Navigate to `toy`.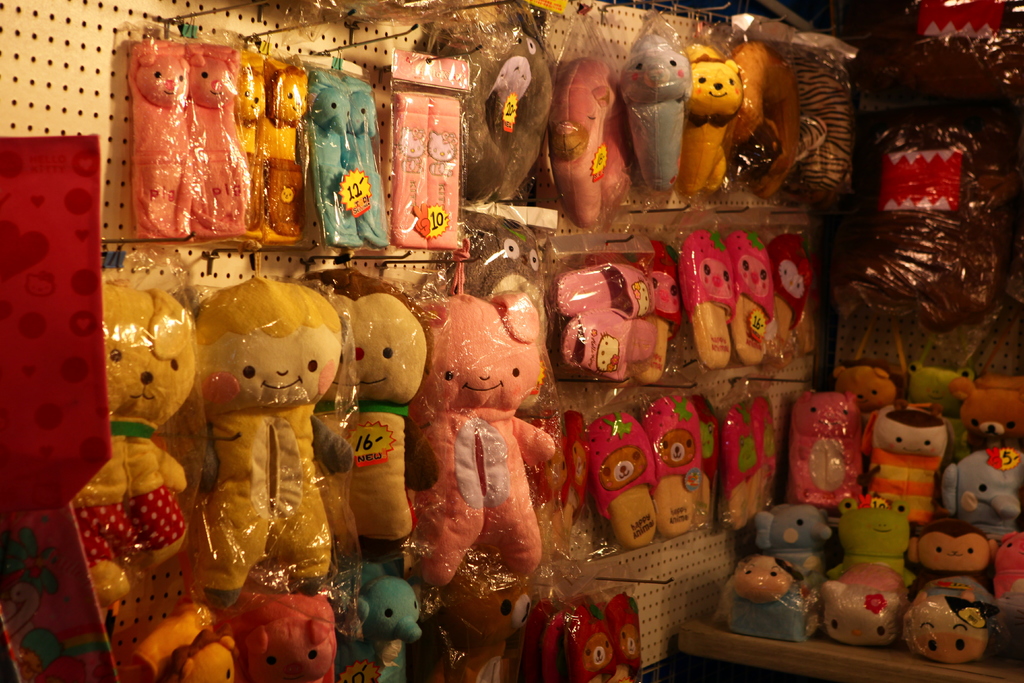
Navigation target: BBox(348, 544, 419, 654).
